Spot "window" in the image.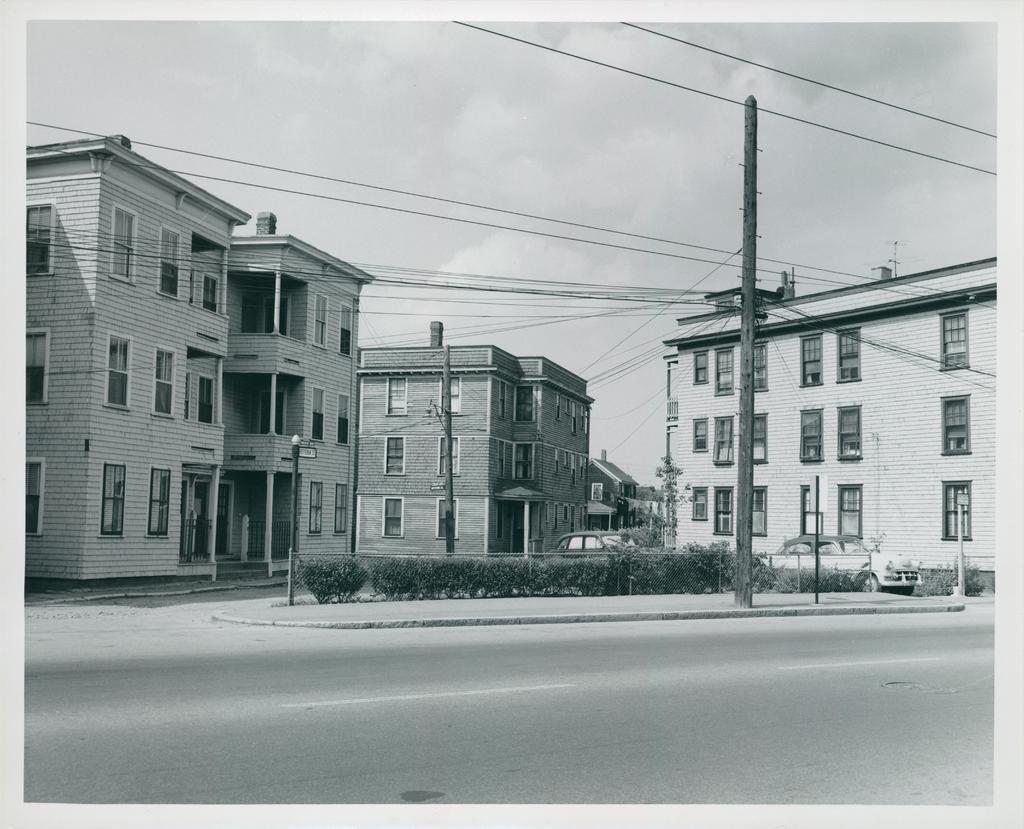
"window" found at x1=388, y1=375, x2=409, y2=415.
